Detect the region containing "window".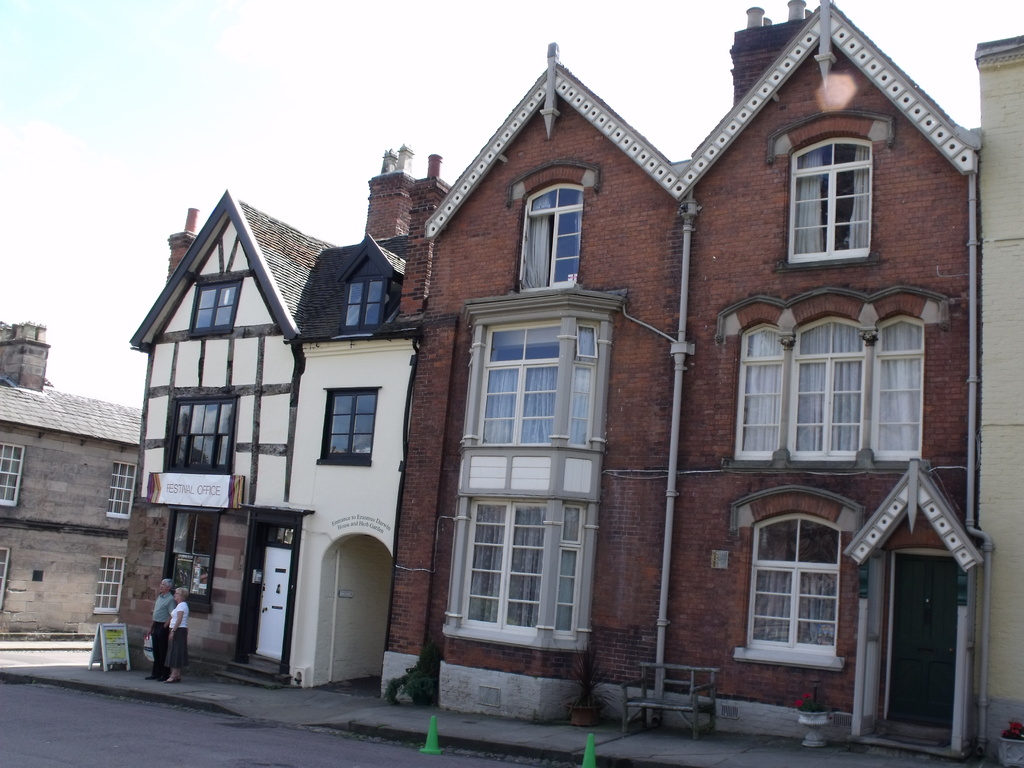
box(308, 387, 381, 465).
